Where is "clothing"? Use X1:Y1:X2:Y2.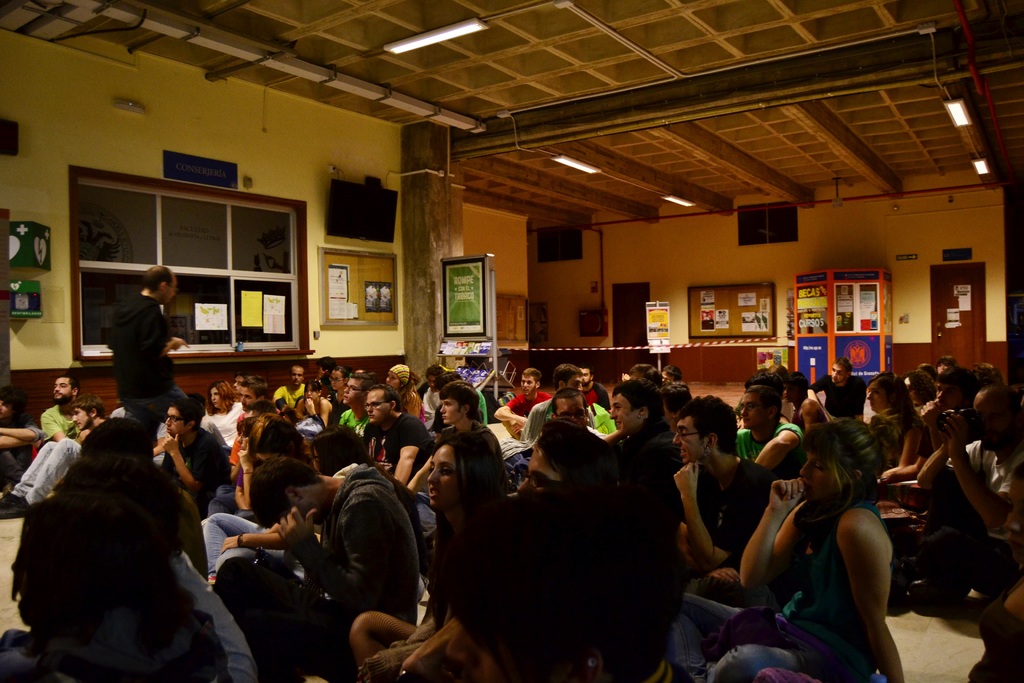
36:403:81:441.
